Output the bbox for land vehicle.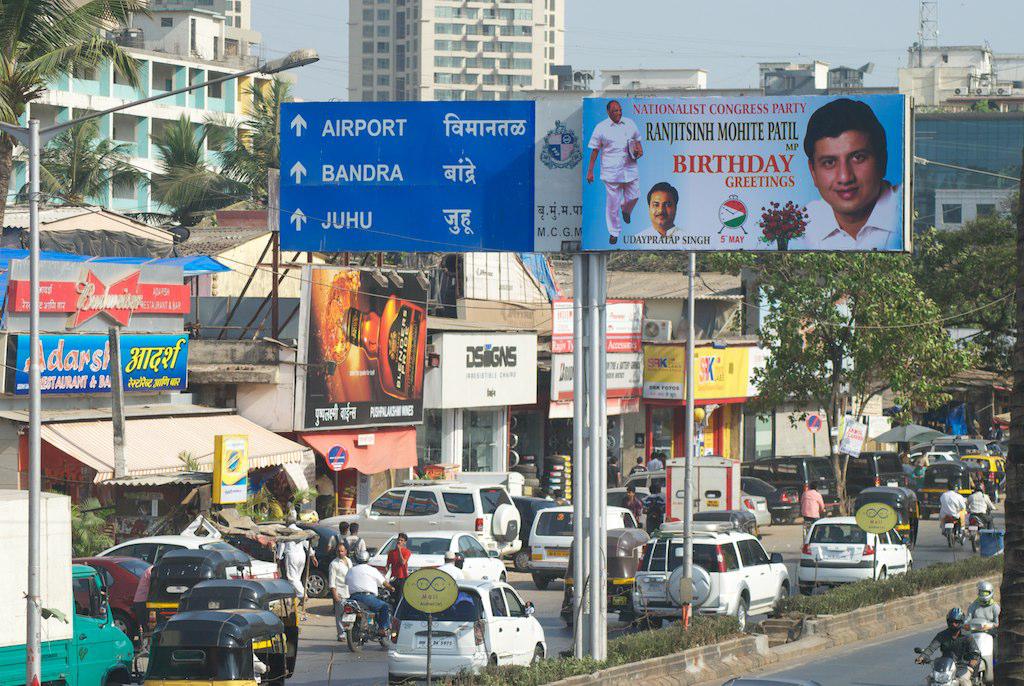
[908,648,980,685].
